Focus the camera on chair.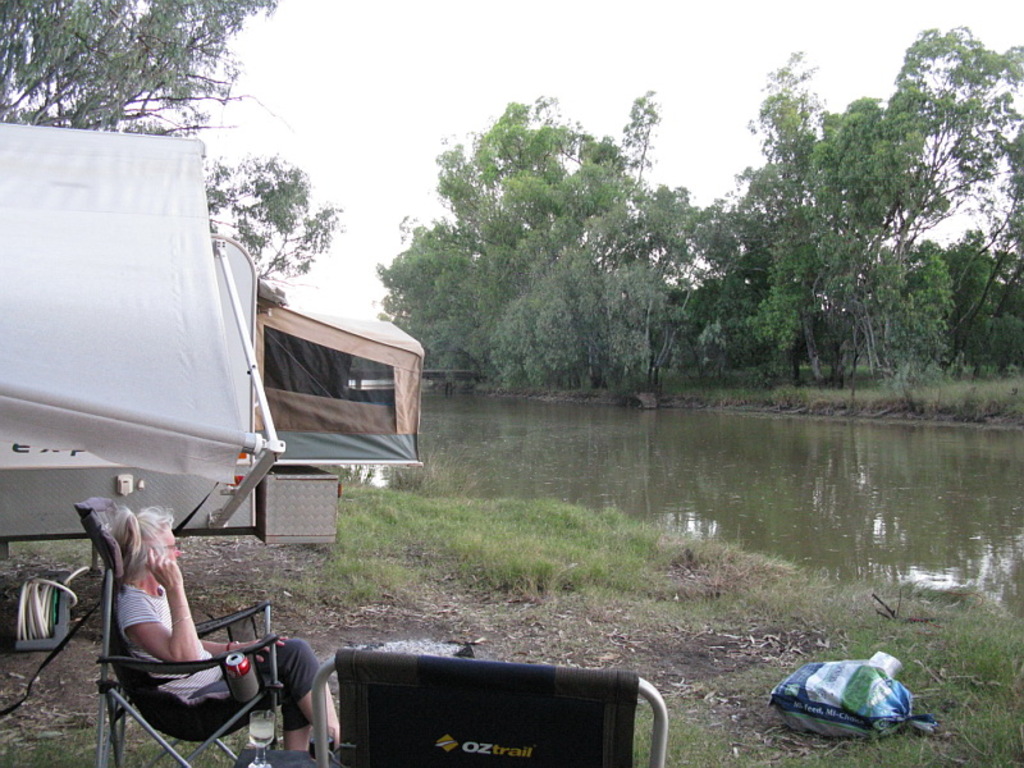
Focus region: <box>67,549,271,754</box>.
